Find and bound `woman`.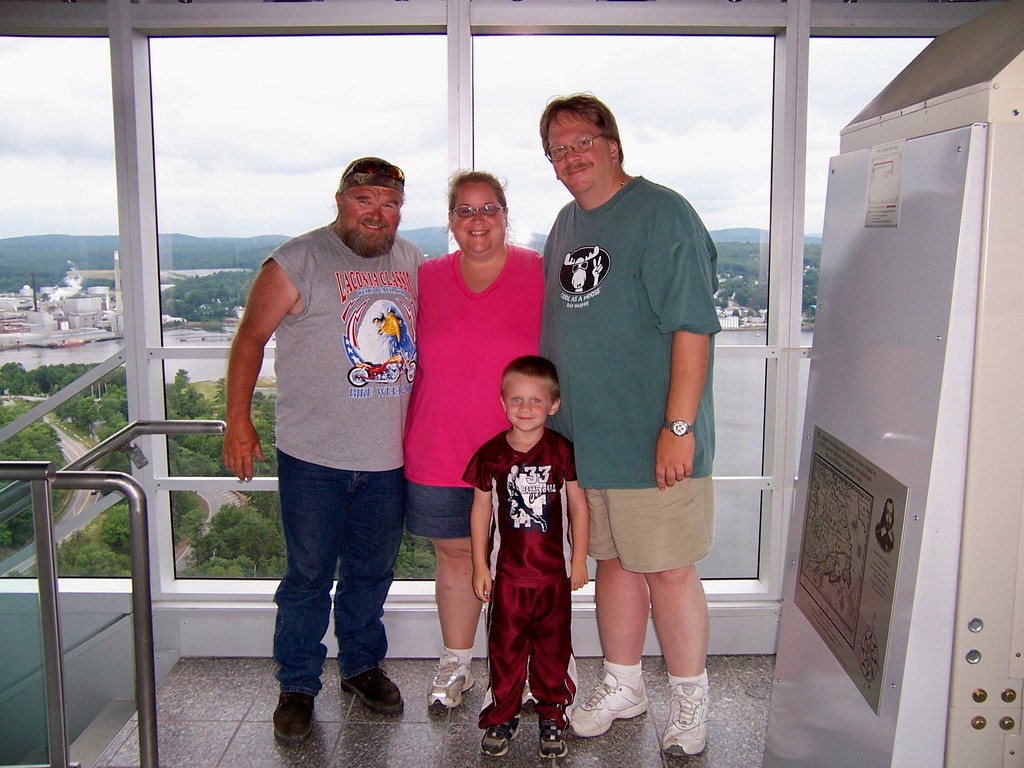
Bound: [413, 171, 545, 703].
